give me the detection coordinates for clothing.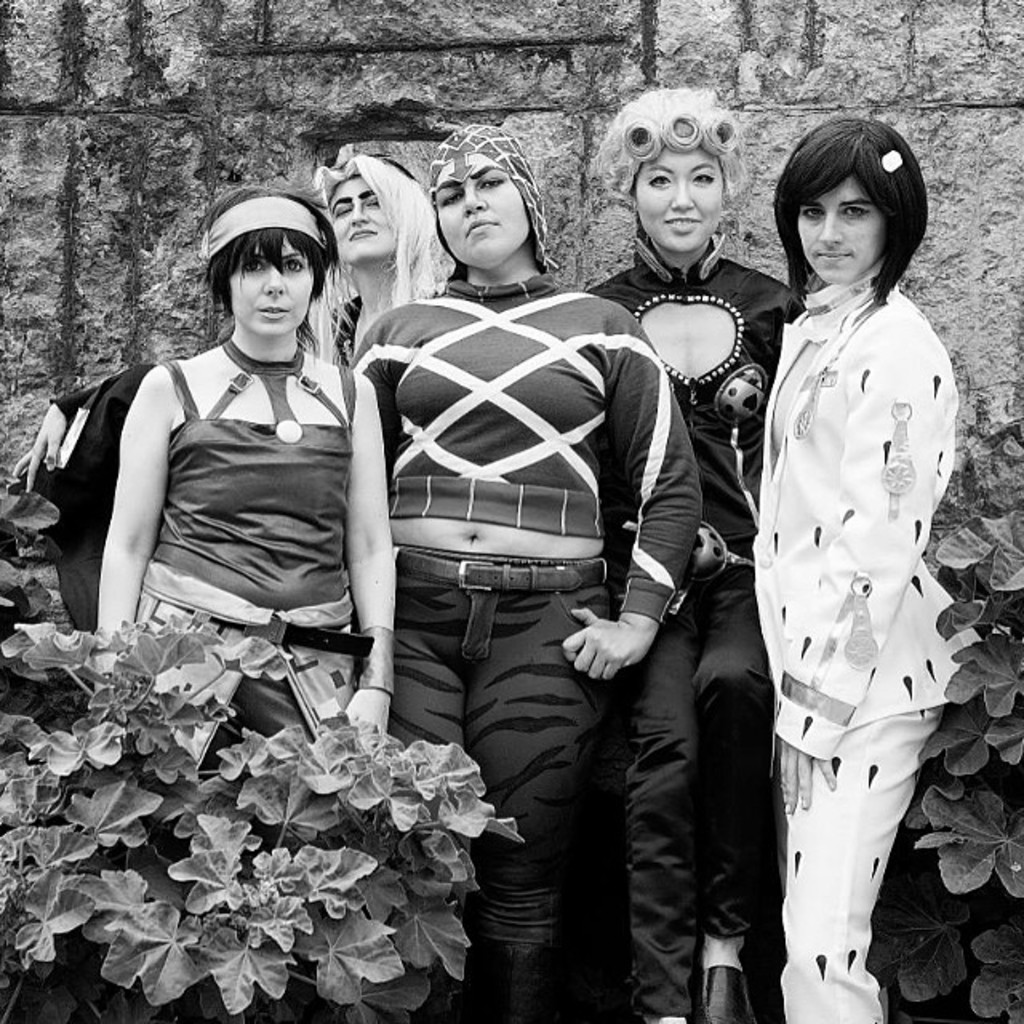
box=[138, 346, 358, 744].
